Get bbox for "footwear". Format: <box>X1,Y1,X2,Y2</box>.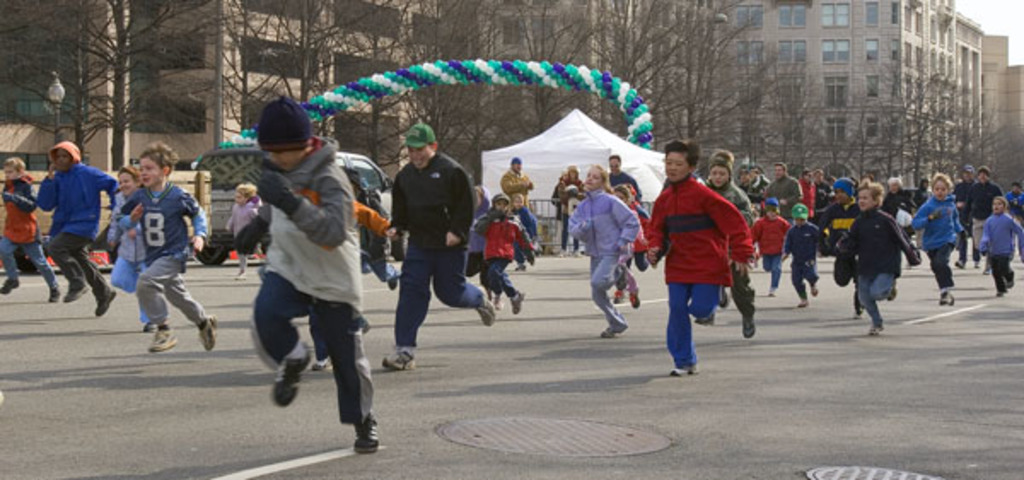
<box>270,337,311,407</box>.
